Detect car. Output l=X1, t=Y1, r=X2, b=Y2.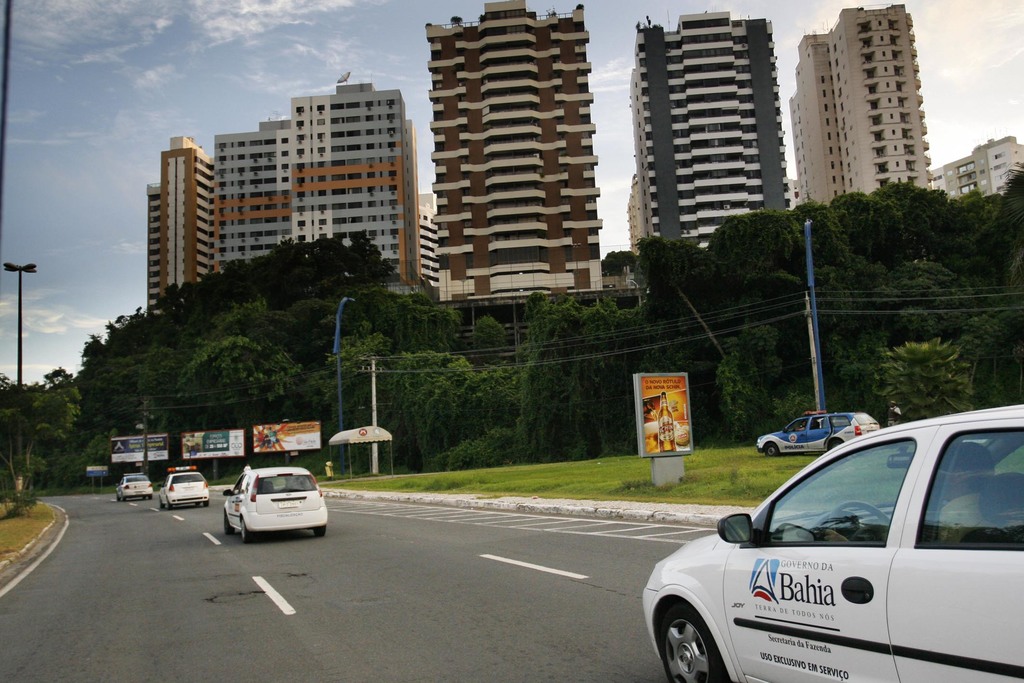
l=221, t=464, r=332, b=549.
